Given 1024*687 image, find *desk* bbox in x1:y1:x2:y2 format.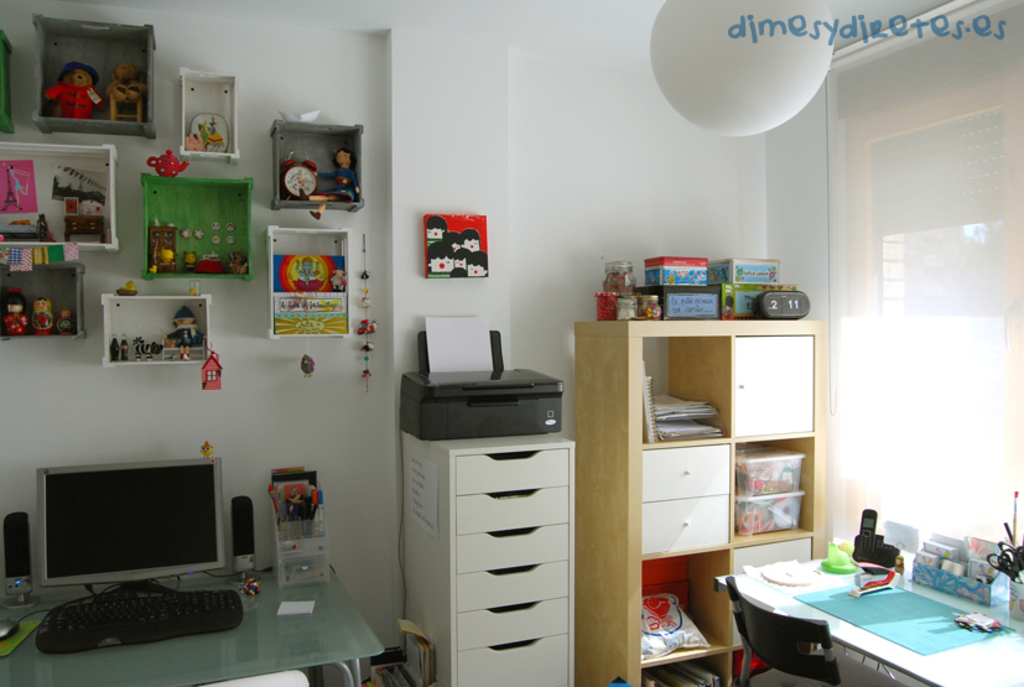
1:557:386:686.
